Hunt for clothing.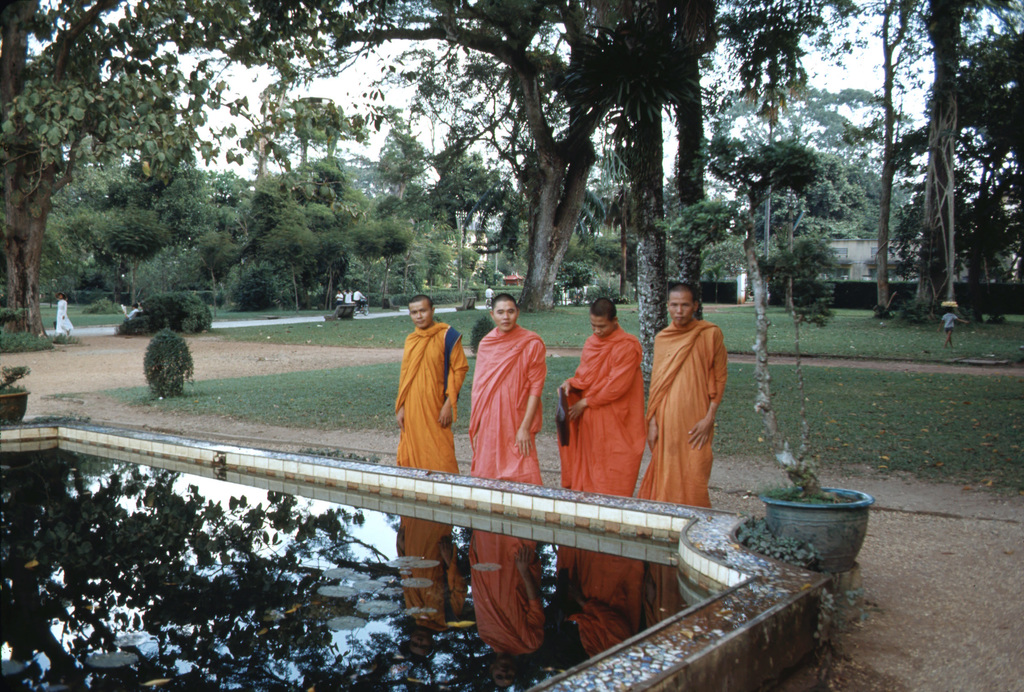
Hunted down at bbox(484, 286, 495, 299).
